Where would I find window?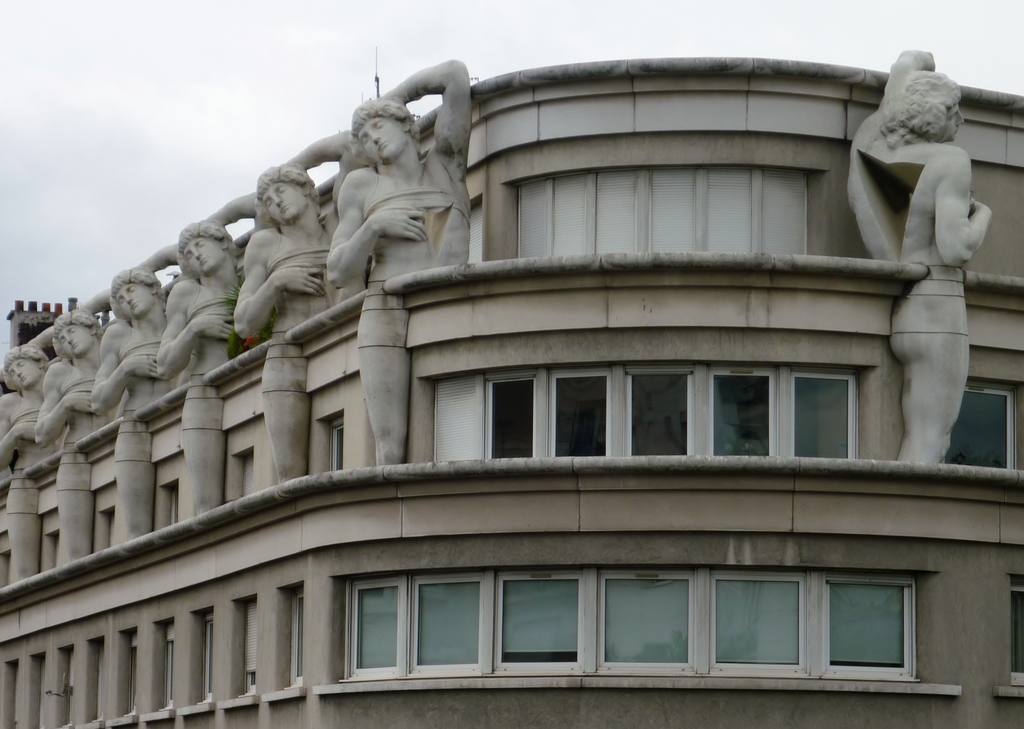
At 126, 637, 138, 712.
